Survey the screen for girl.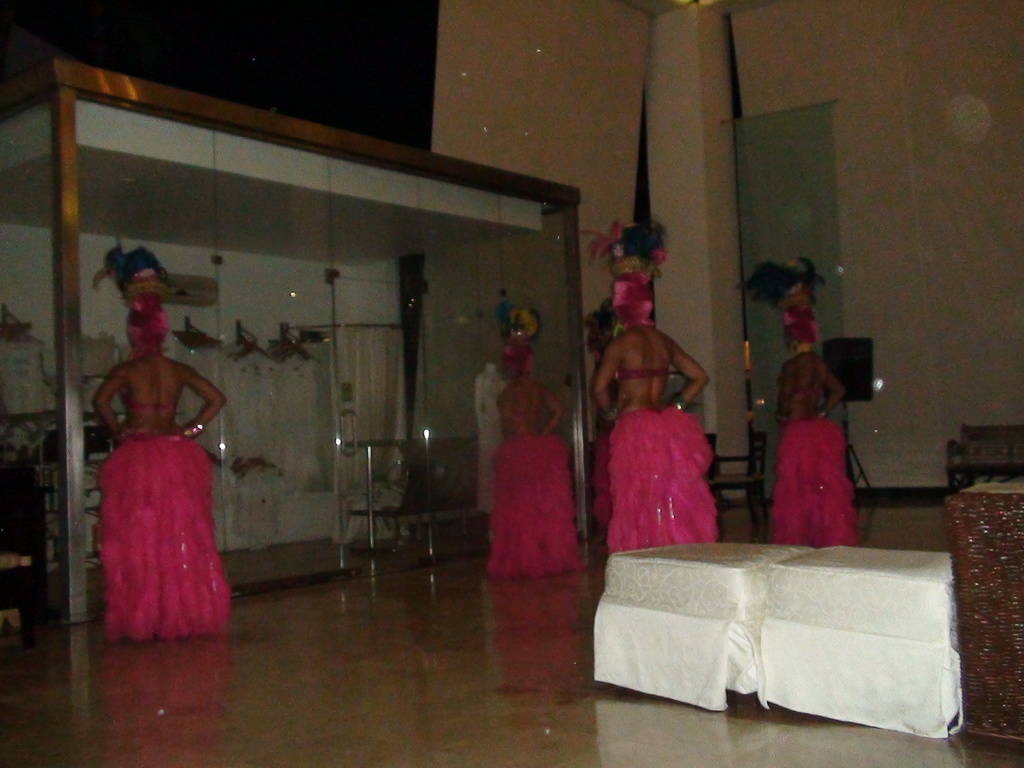
Survey found: {"left": 493, "top": 303, "right": 570, "bottom": 572}.
